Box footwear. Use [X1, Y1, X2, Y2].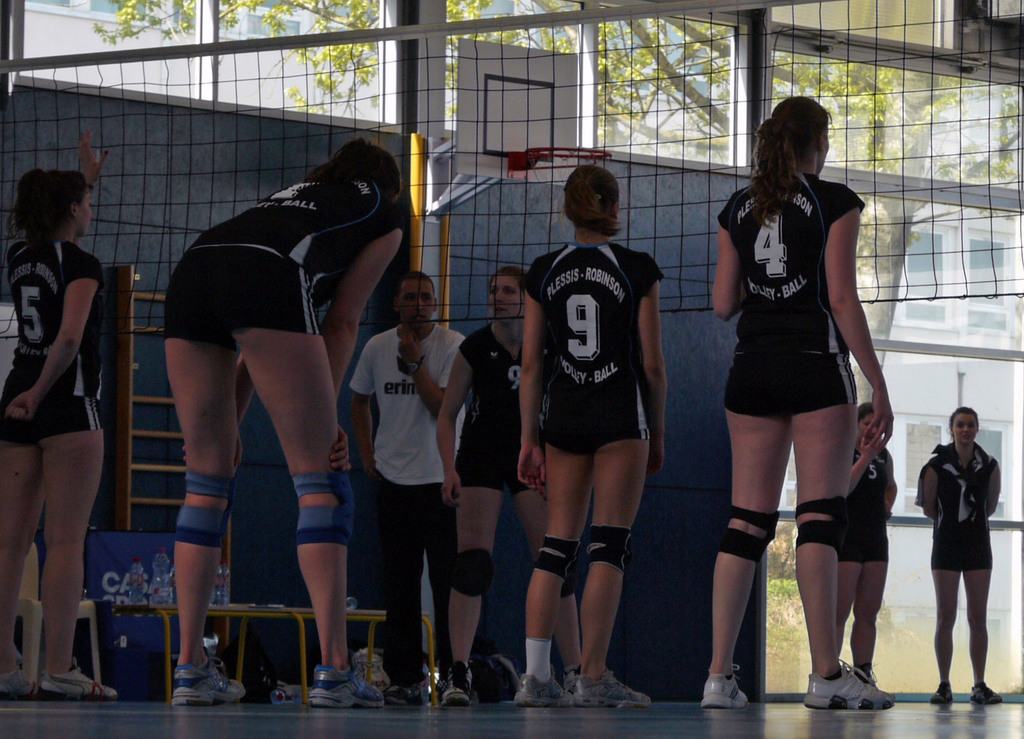
[168, 664, 237, 704].
